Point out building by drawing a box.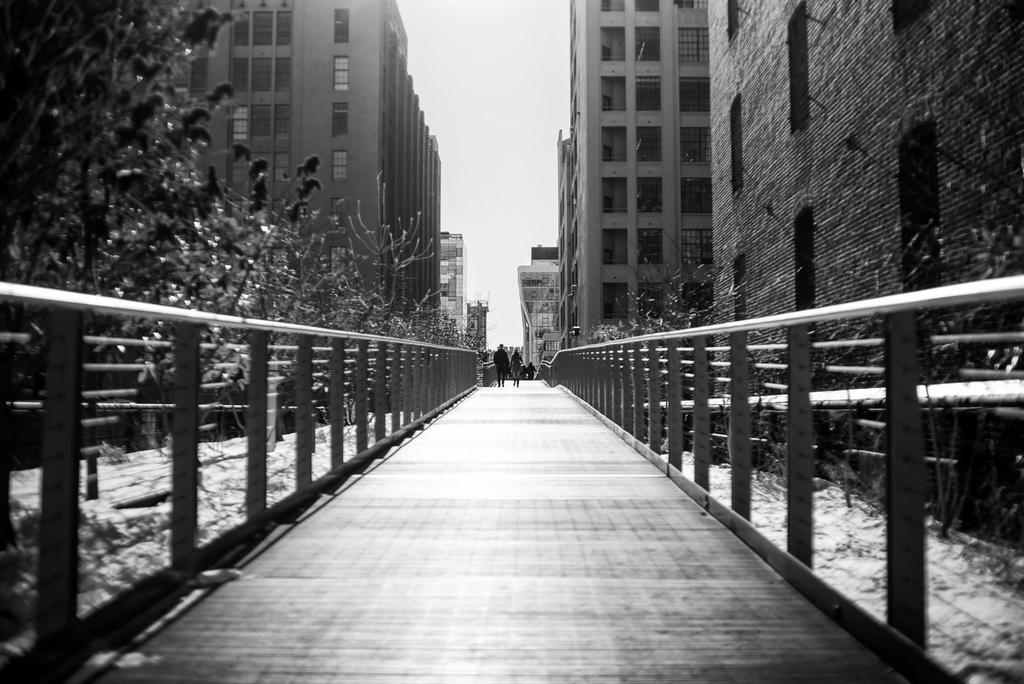
pyautogui.locateOnScreen(434, 228, 467, 343).
